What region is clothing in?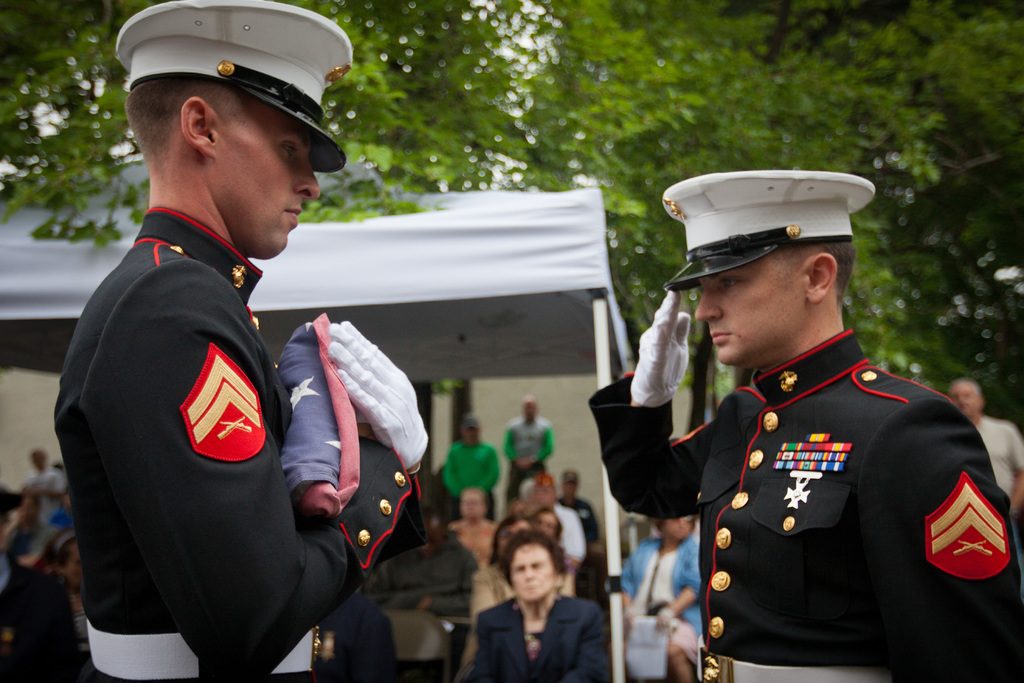
<bbox>365, 539, 474, 672</bbox>.
